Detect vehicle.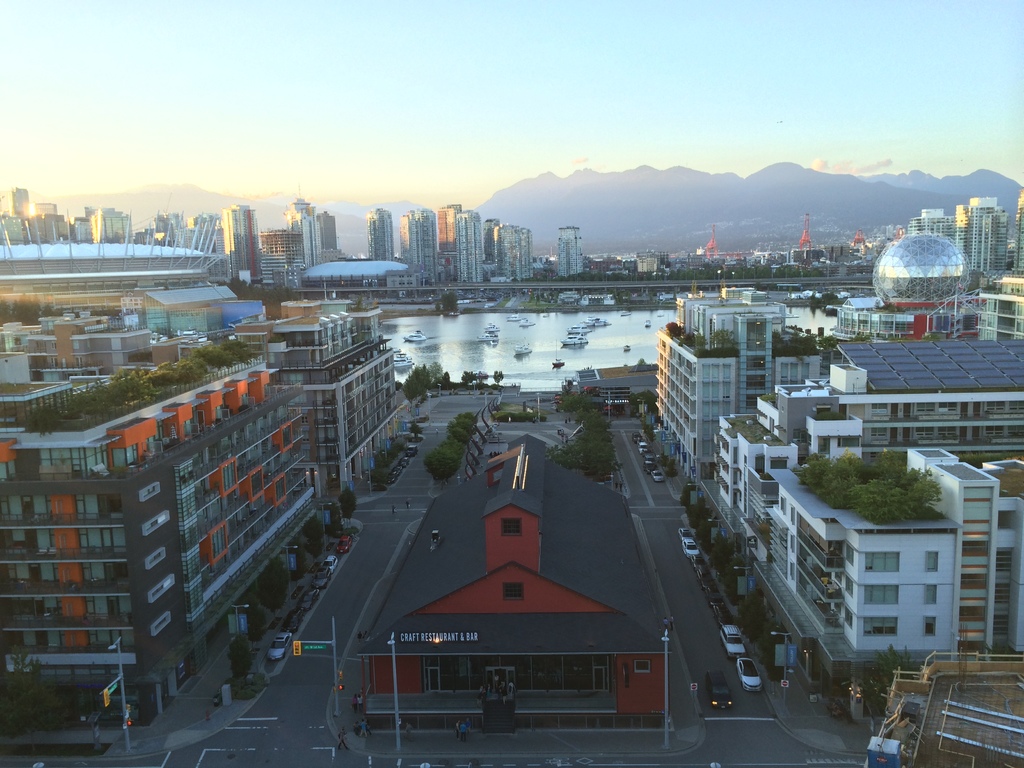
Detected at {"x1": 279, "y1": 606, "x2": 310, "y2": 634}.
